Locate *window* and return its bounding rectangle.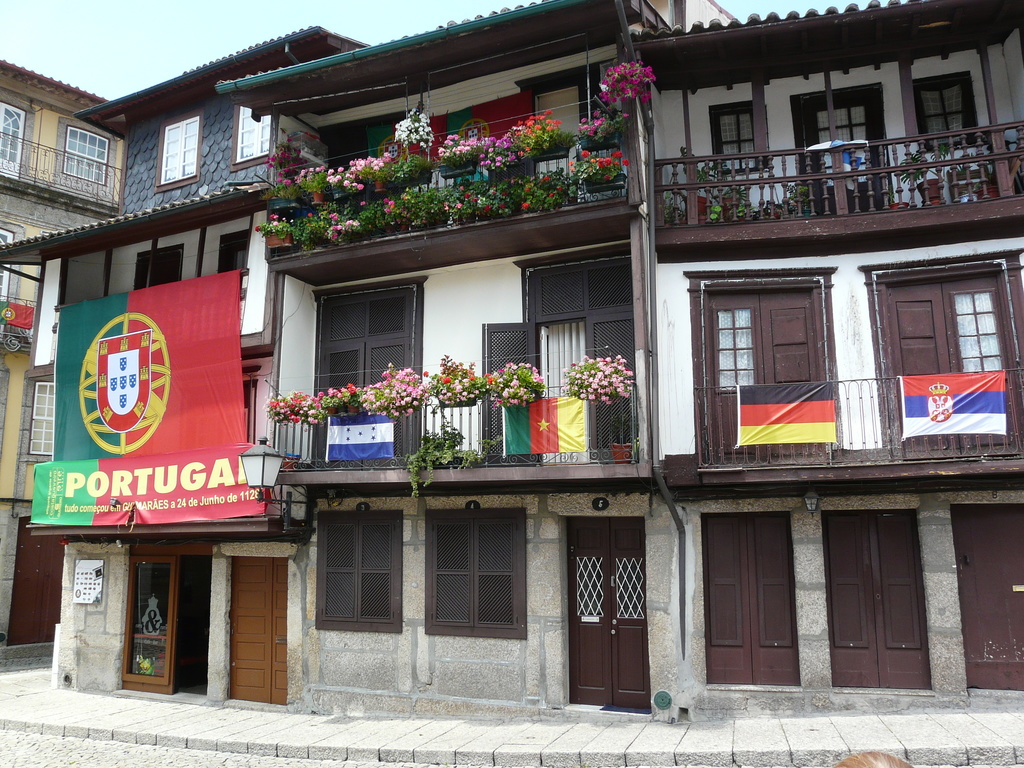
Rect(218, 228, 246, 280).
